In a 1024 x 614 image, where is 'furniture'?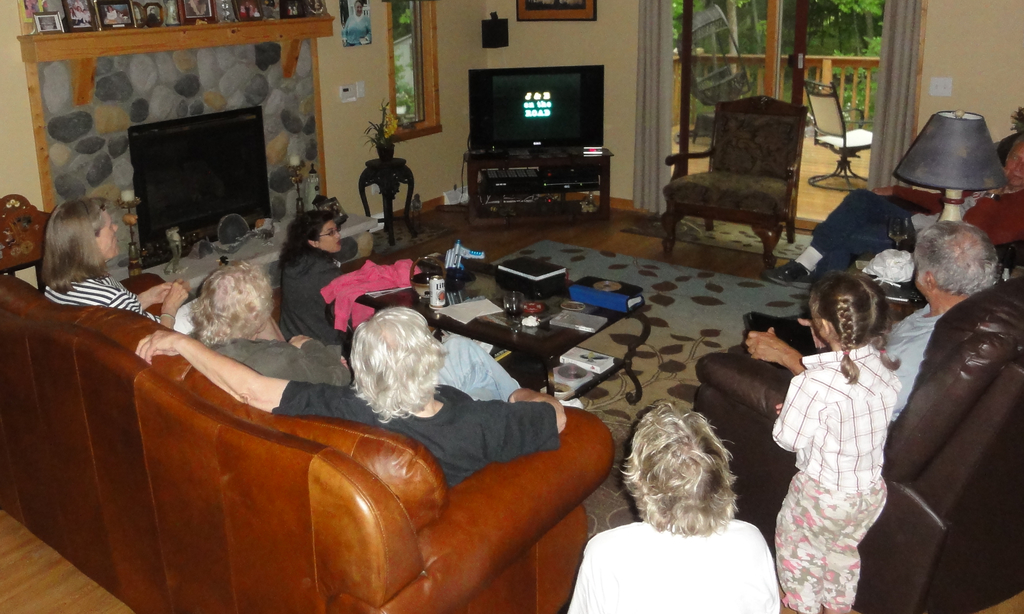
pyautogui.locateOnScreen(462, 145, 614, 231).
